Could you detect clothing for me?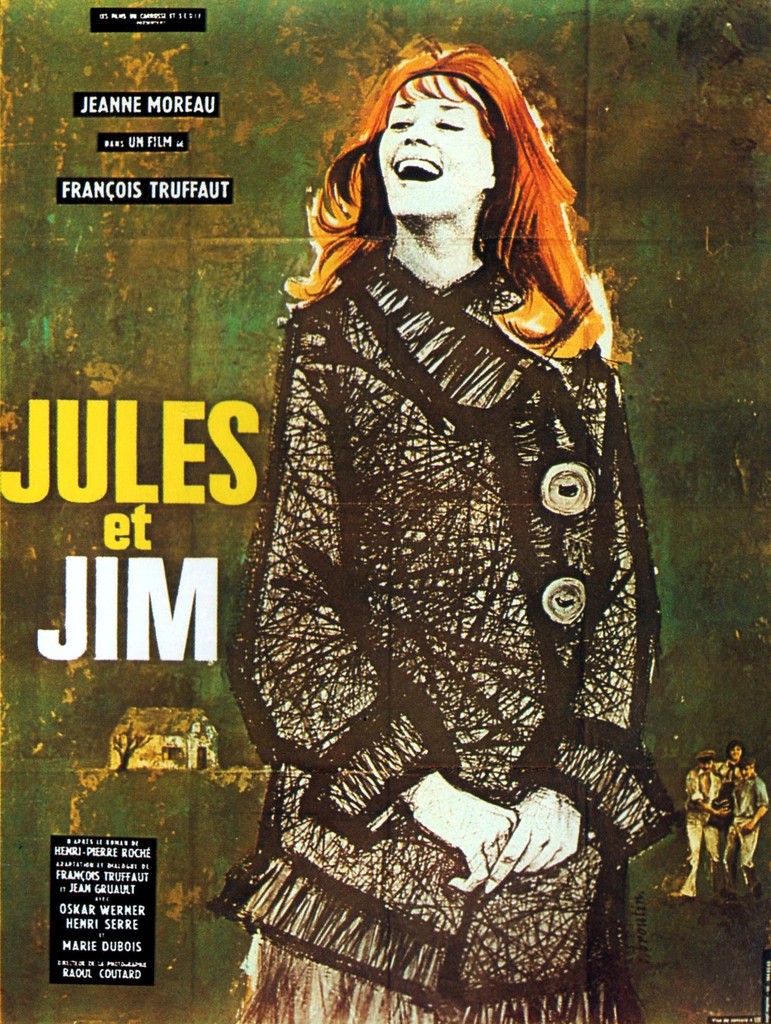
Detection result: bbox=[227, 168, 663, 952].
